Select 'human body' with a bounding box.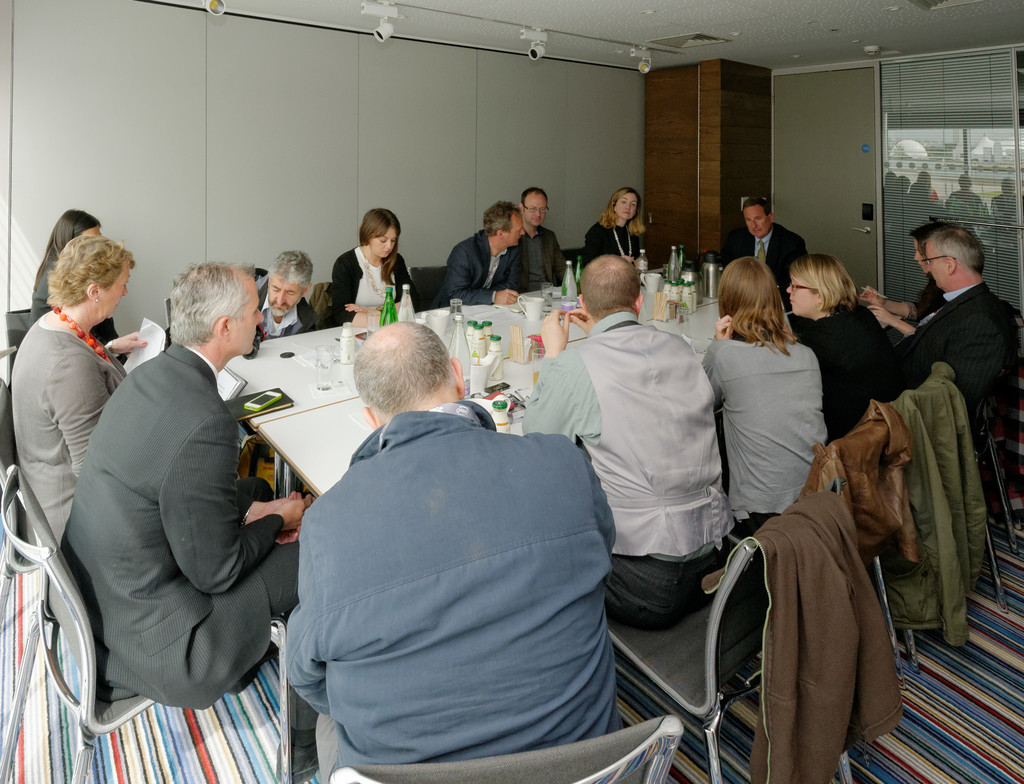
720:227:809:314.
